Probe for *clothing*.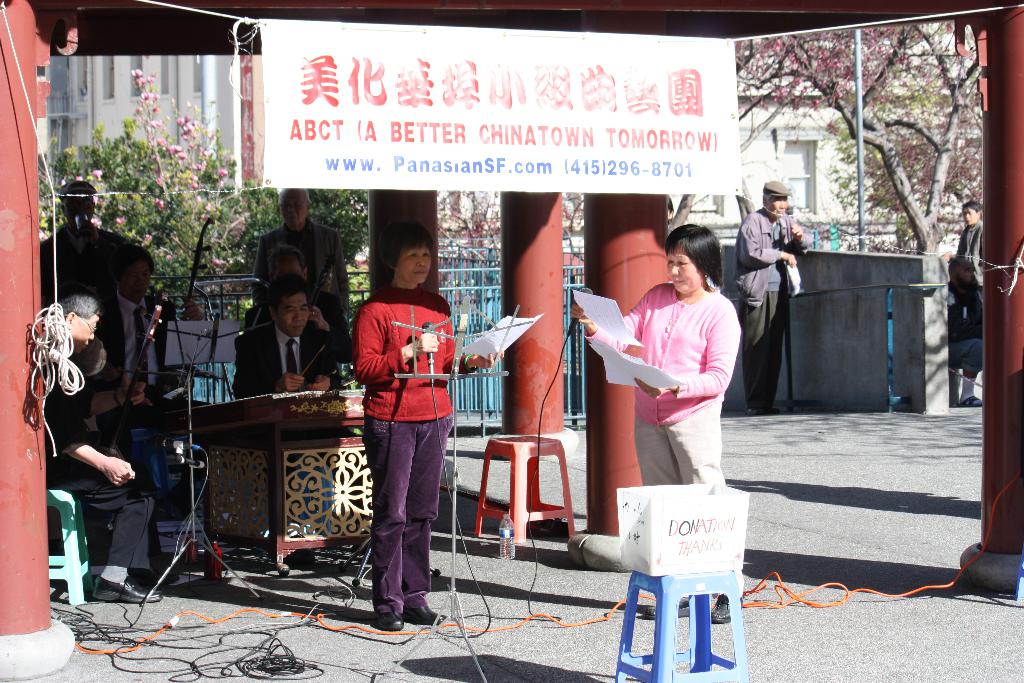
Probe result: (230, 315, 336, 402).
